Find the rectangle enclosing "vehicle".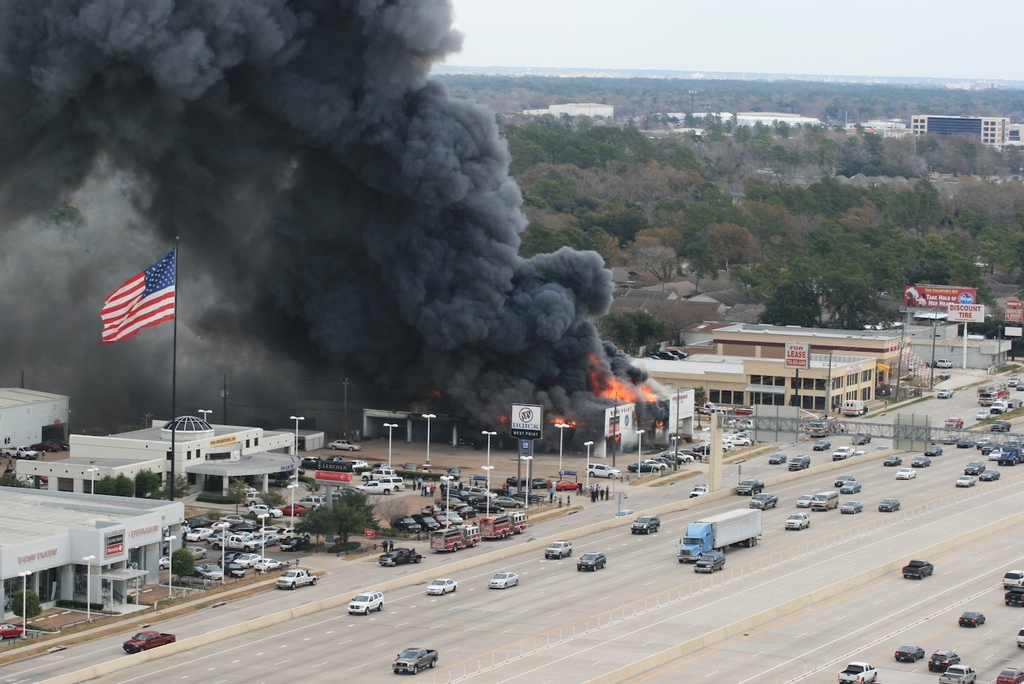
bbox(126, 621, 177, 656).
